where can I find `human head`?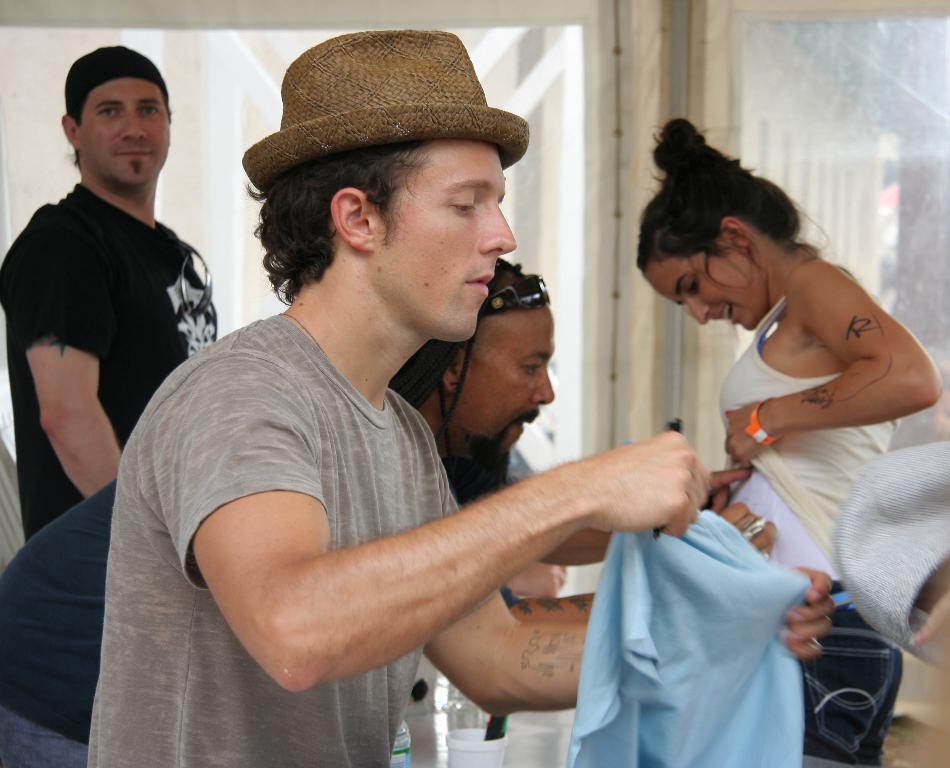
You can find it at [643,117,800,331].
